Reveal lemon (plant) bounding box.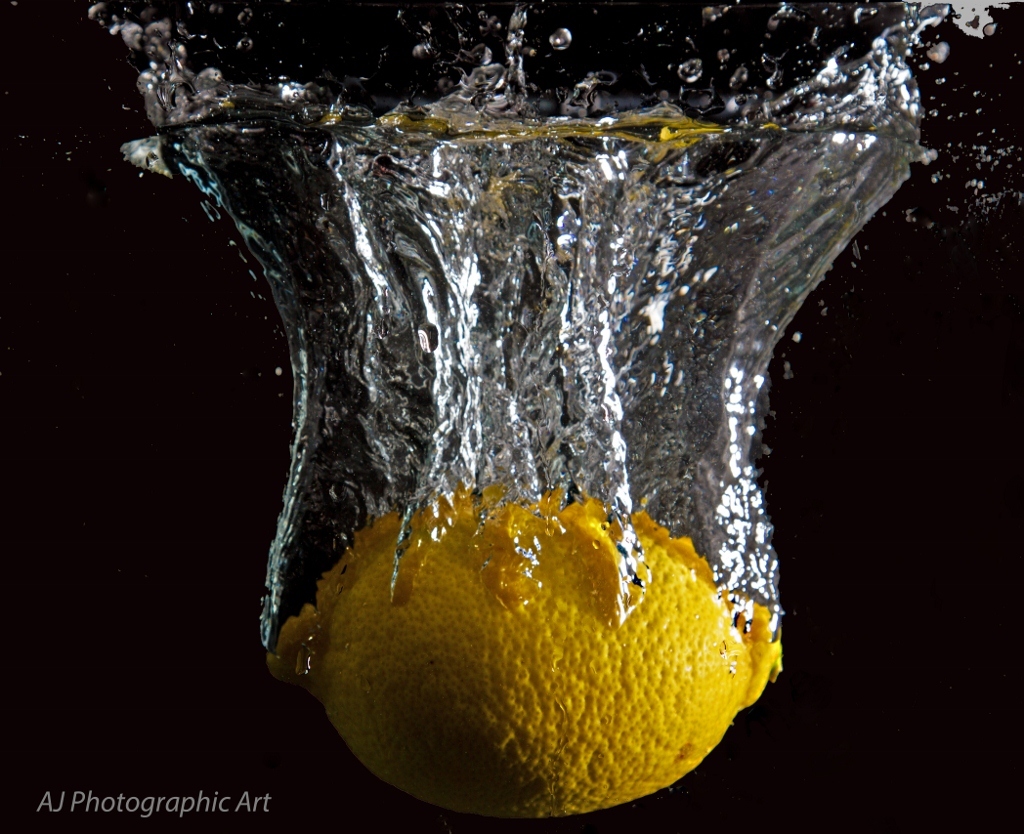
Revealed: <region>271, 480, 779, 822</region>.
